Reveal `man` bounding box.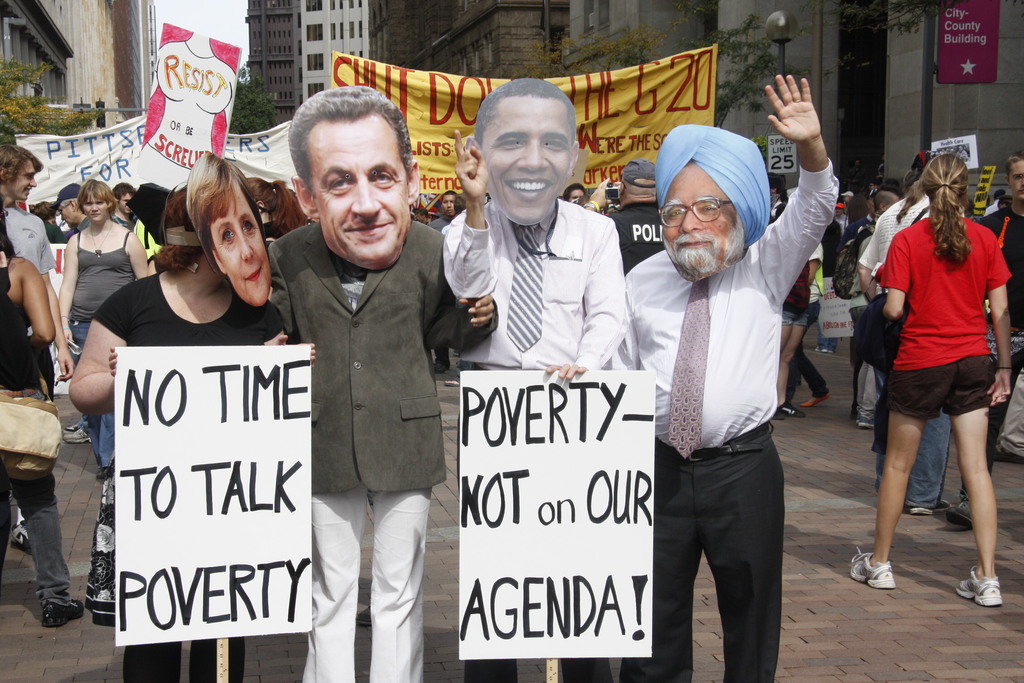
Revealed: detection(59, 187, 90, 236).
